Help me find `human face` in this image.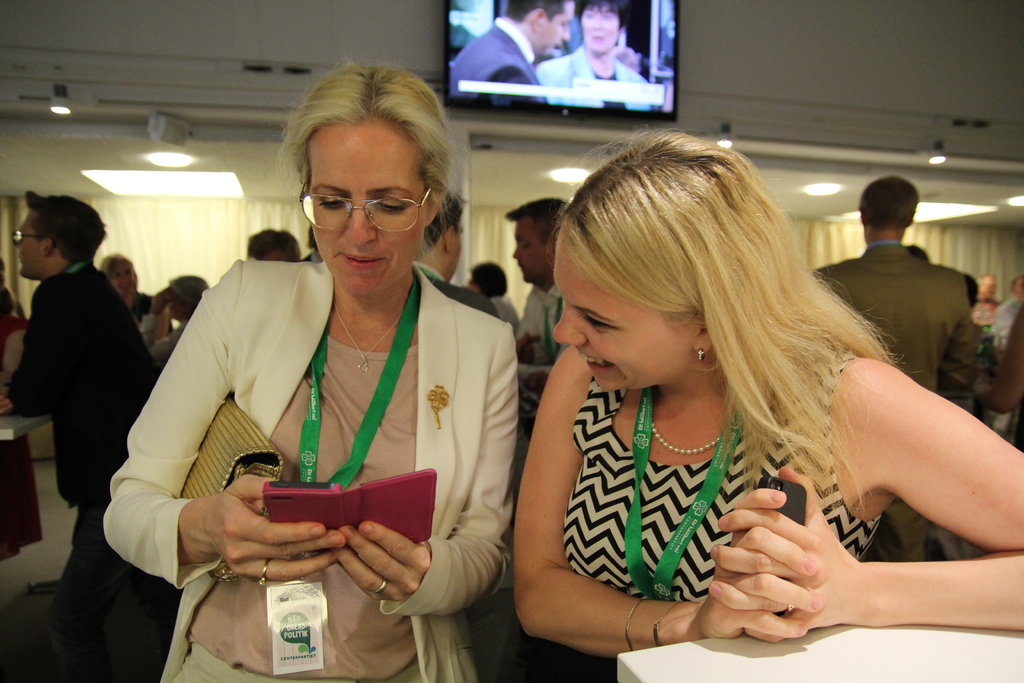
Found it: [x1=515, y1=214, x2=553, y2=283].
